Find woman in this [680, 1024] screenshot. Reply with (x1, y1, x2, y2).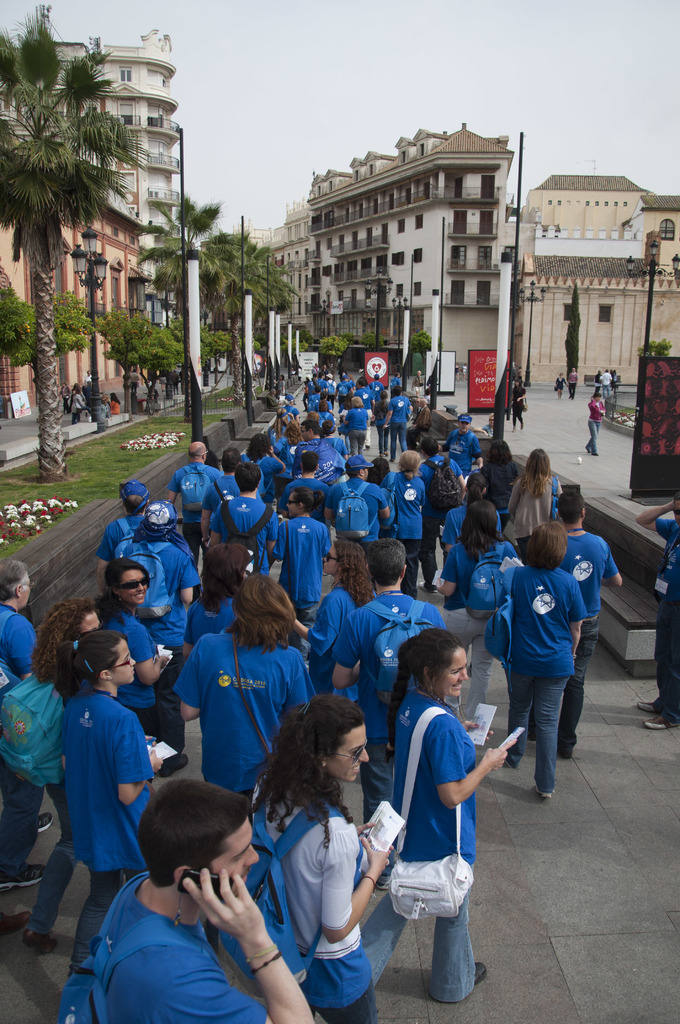
(382, 451, 425, 600).
